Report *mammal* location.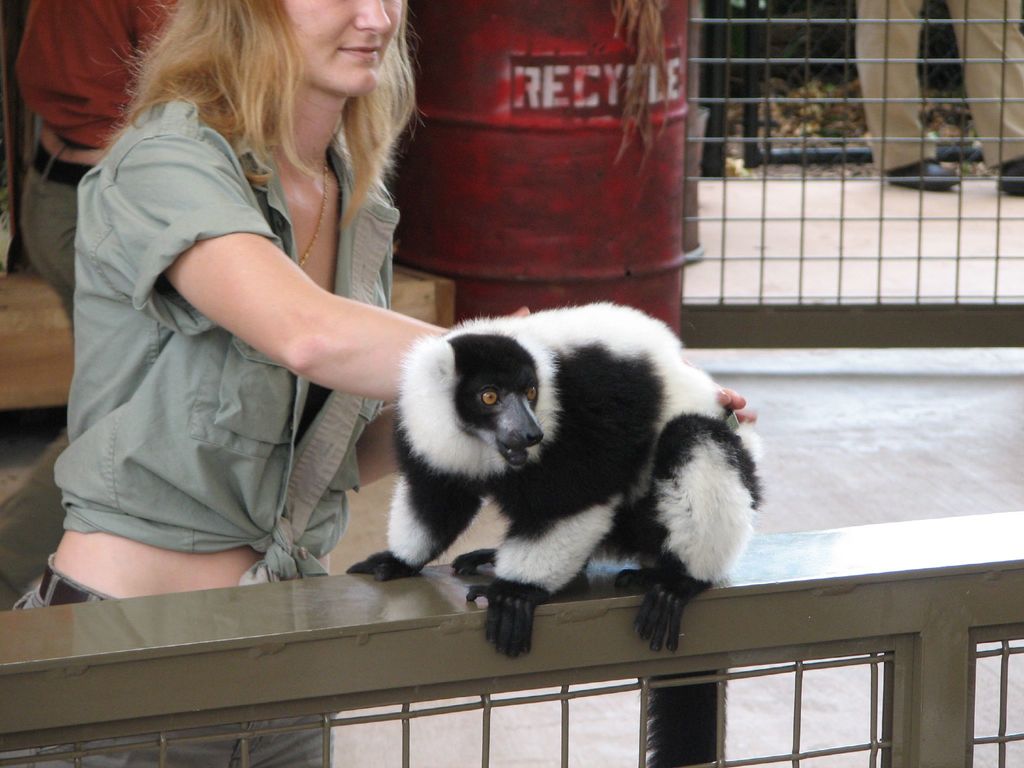
Report: (x1=0, y1=0, x2=755, y2=767).
